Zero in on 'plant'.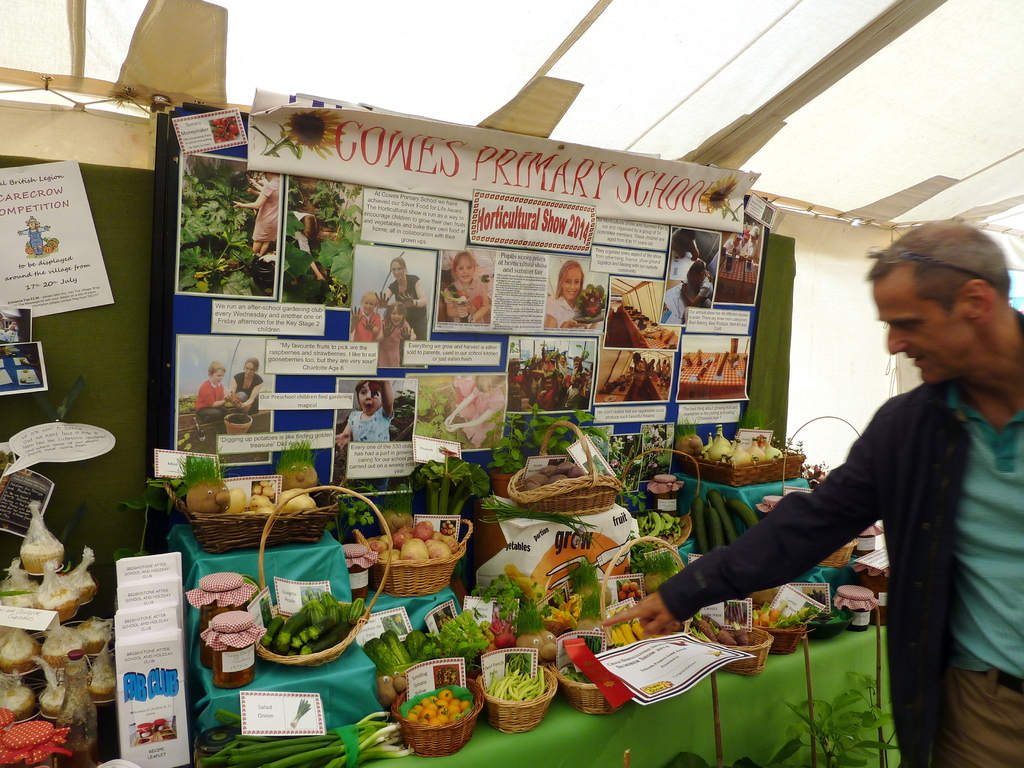
Zeroed in: bbox=[417, 451, 490, 515].
